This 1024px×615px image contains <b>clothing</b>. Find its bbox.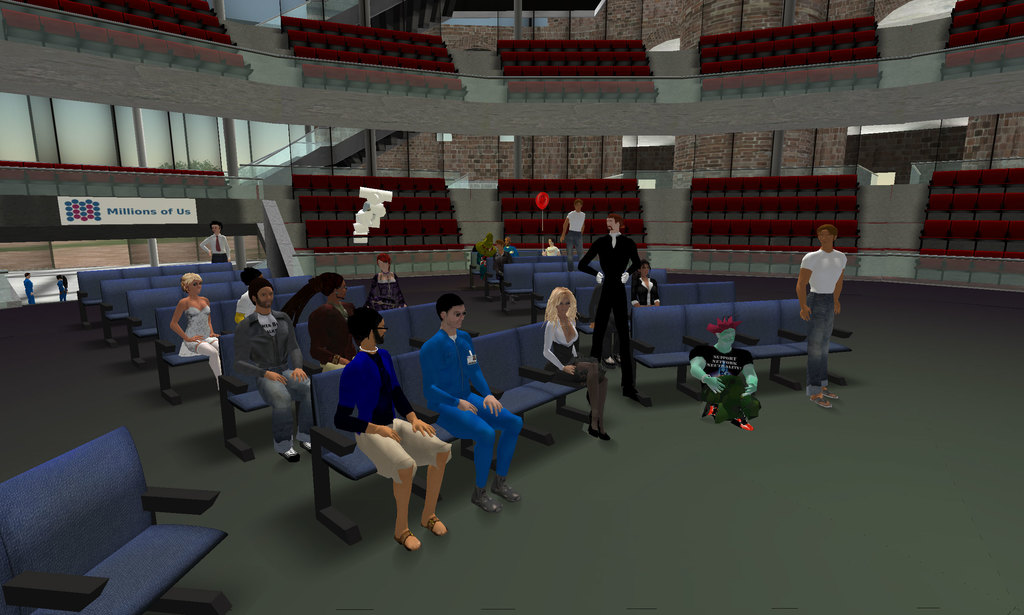
box=[340, 348, 398, 428].
